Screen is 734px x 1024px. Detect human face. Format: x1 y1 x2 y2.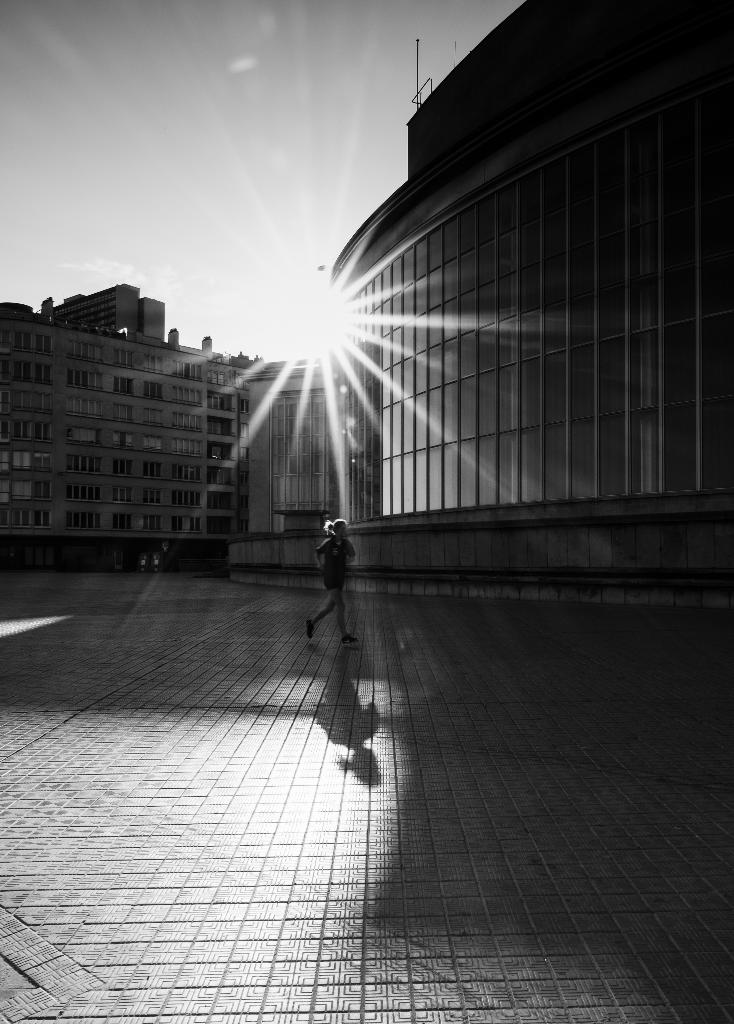
337 525 347 538.
